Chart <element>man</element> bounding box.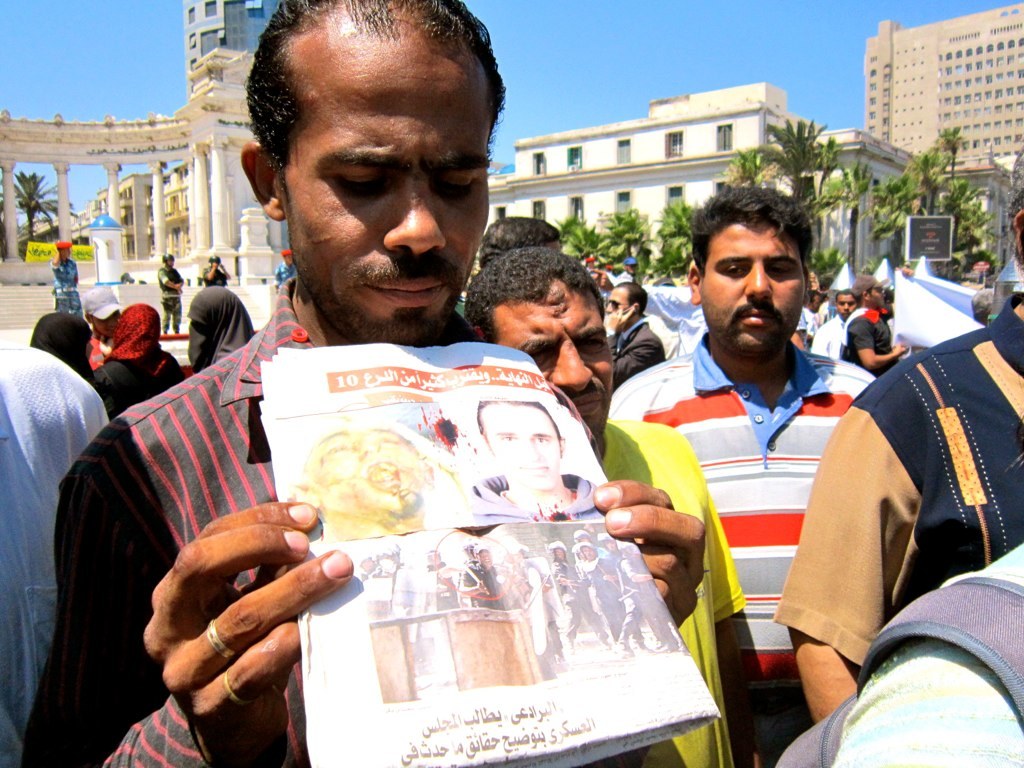
Charted: [476, 217, 560, 269].
